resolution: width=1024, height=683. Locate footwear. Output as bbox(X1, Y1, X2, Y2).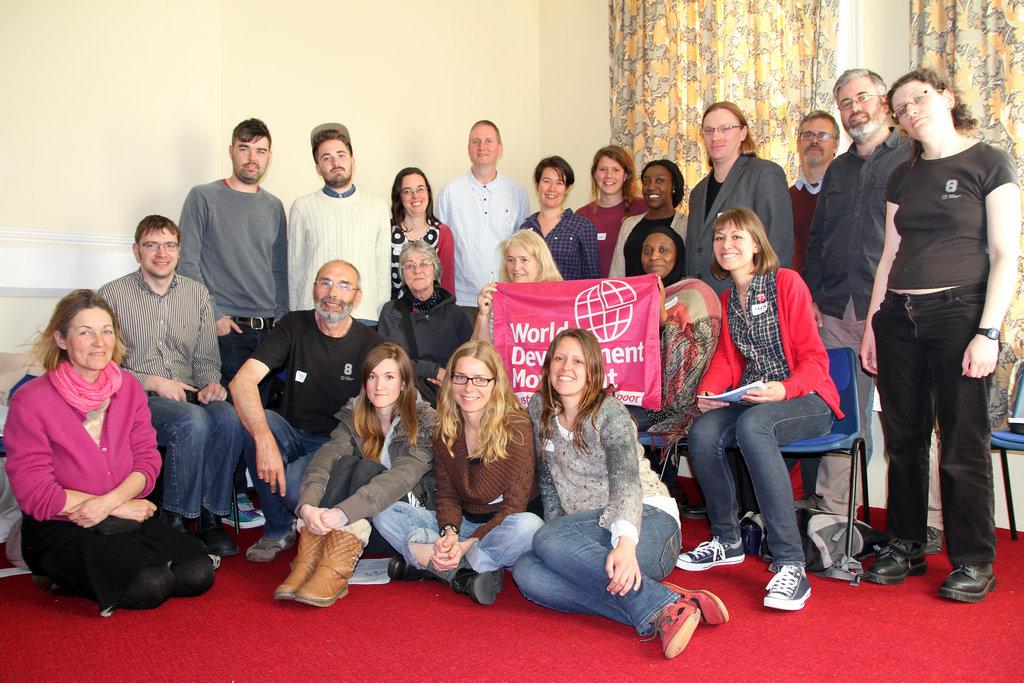
bbox(662, 576, 731, 626).
